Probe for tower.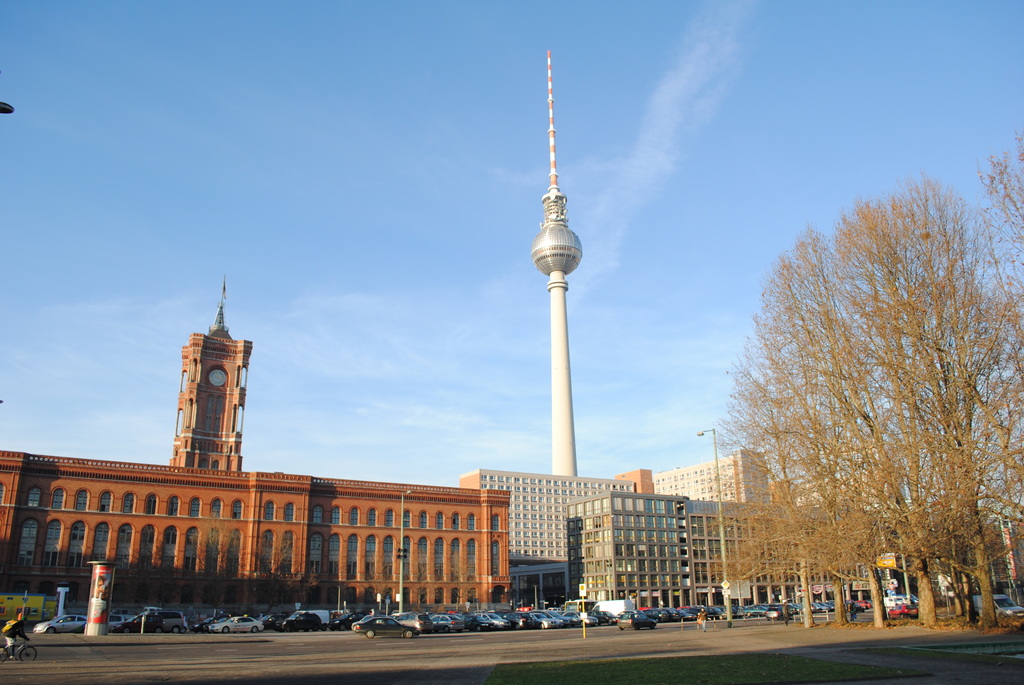
Probe result: {"left": 531, "top": 53, "right": 582, "bottom": 479}.
